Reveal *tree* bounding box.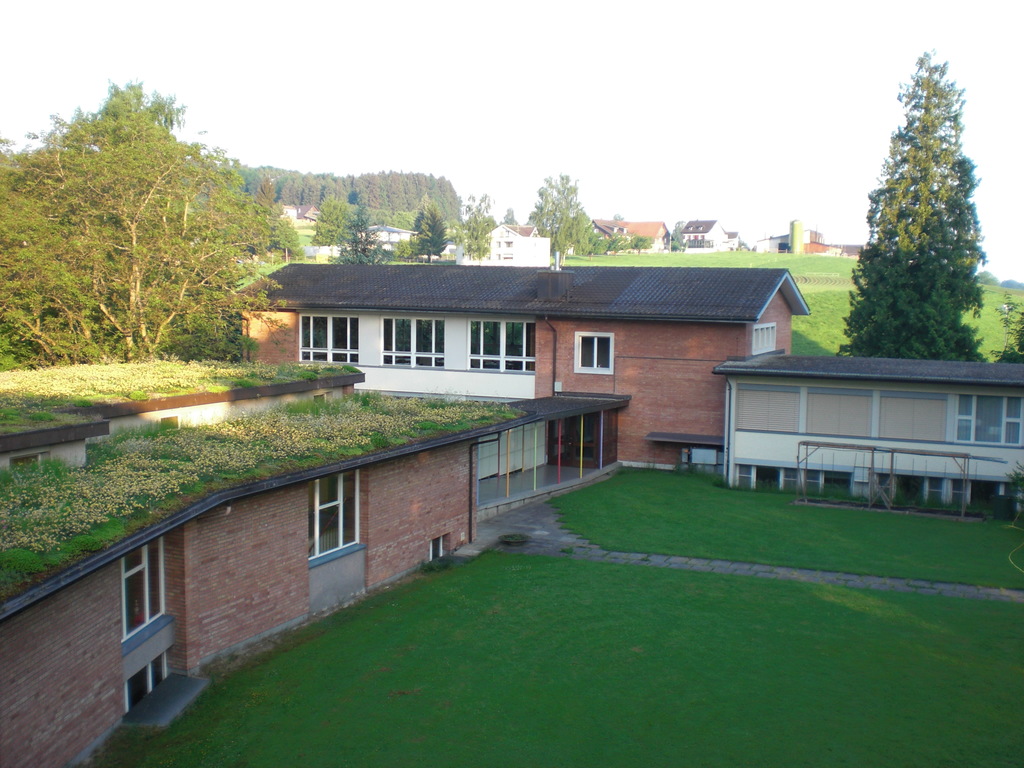
Revealed: crop(851, 49, 993, 376).
